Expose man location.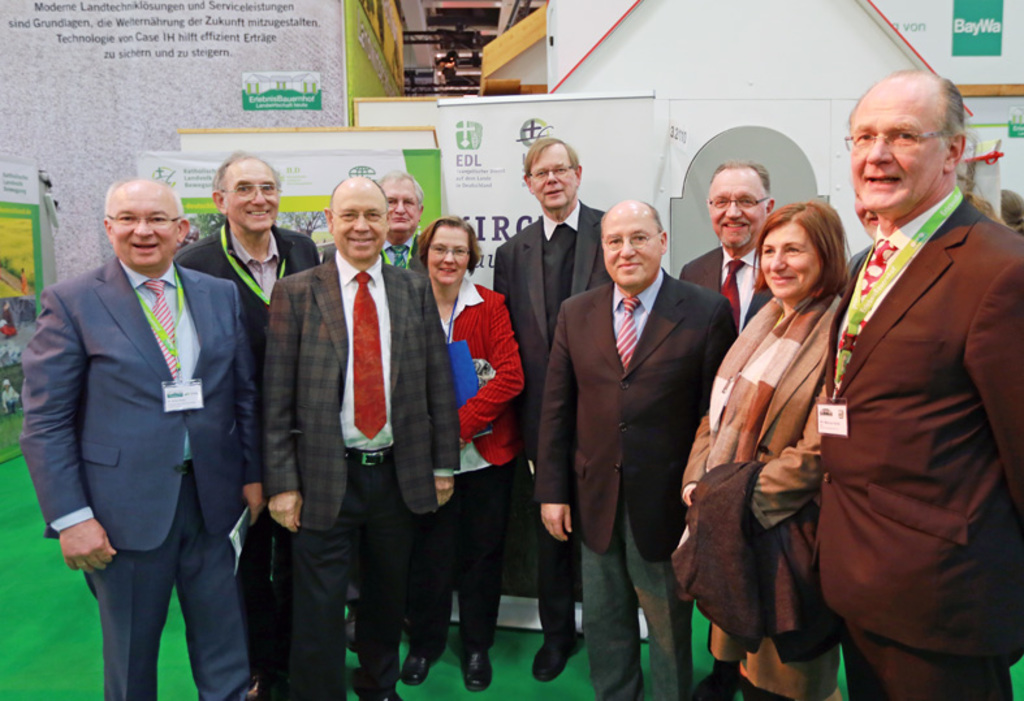
Exposed at (left=679, top=161, right=778, bottom=332).
